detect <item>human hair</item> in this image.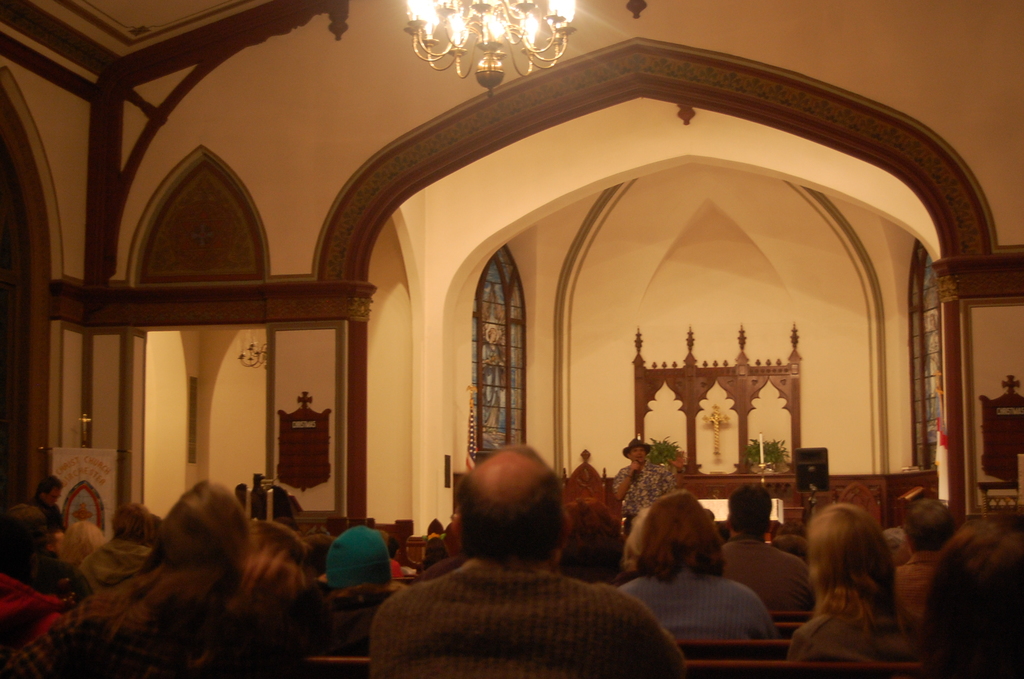
Detection: {"left": 81, "top": 548, "right": 149, "bottom": 591}.
